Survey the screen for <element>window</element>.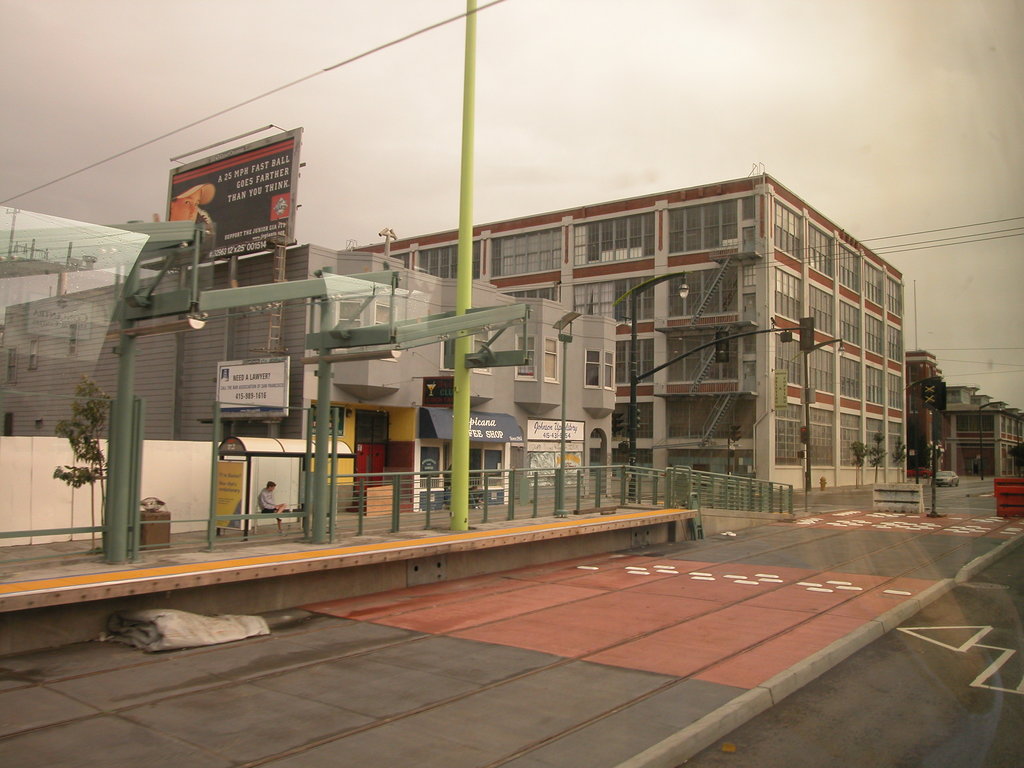
Survey found: bbox(374, 303, 392, 324).
